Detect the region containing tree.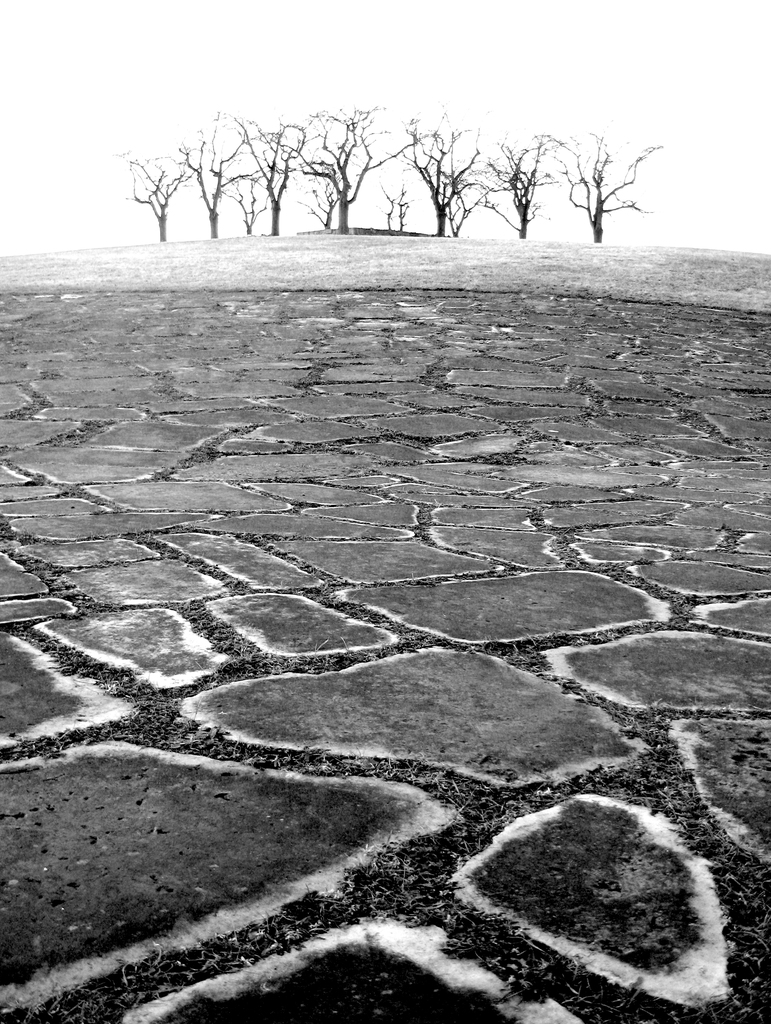
<bbox>220, 161, 280, 231</bbox>.
